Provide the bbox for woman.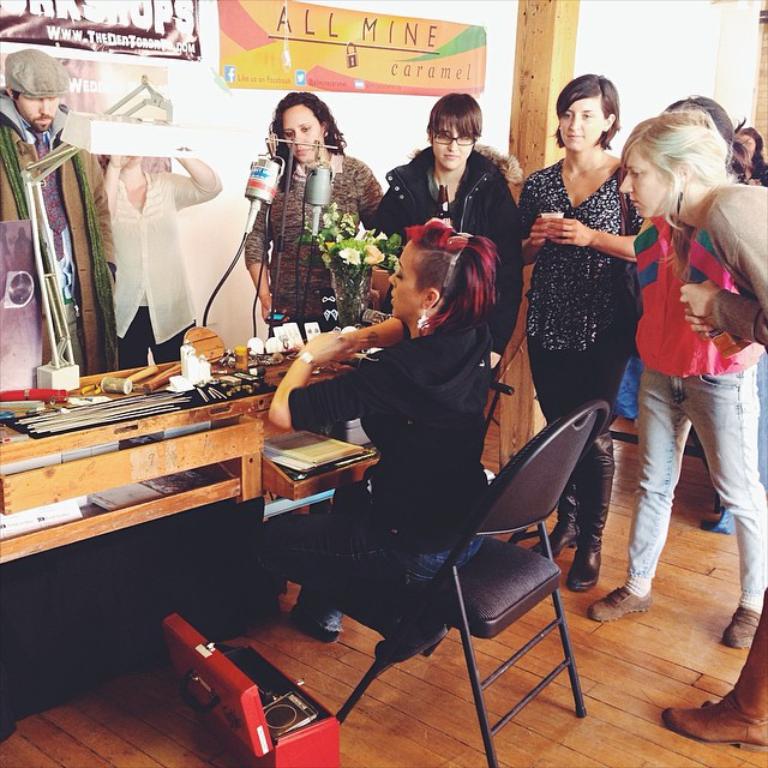
Rect(236, 95, 409, 353).
